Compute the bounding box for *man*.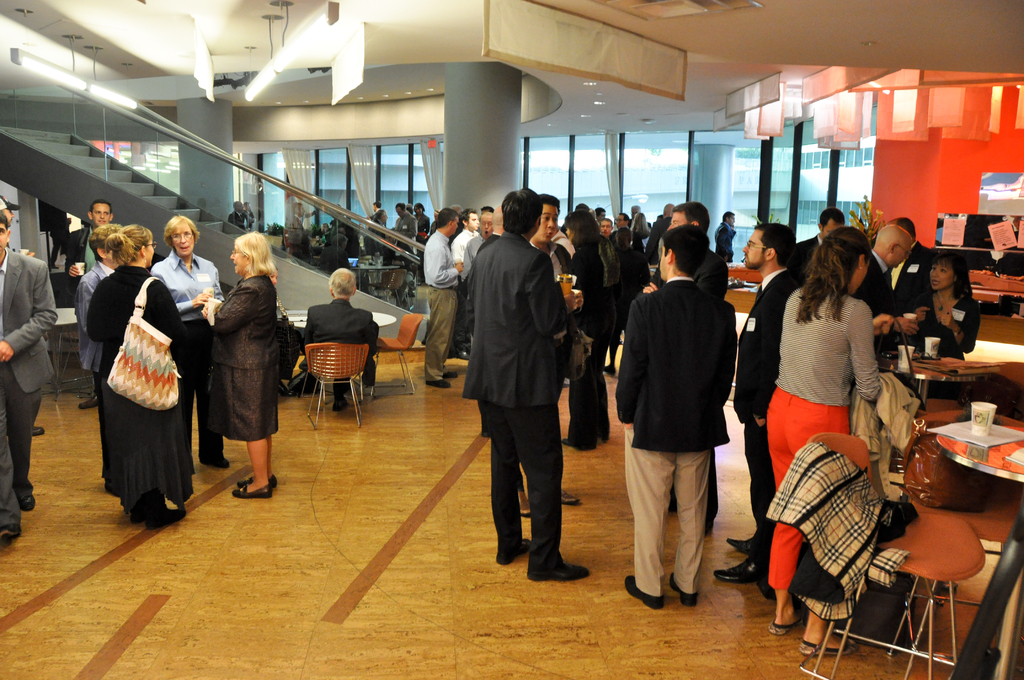
bbox=[710, 207, 736, 260].
